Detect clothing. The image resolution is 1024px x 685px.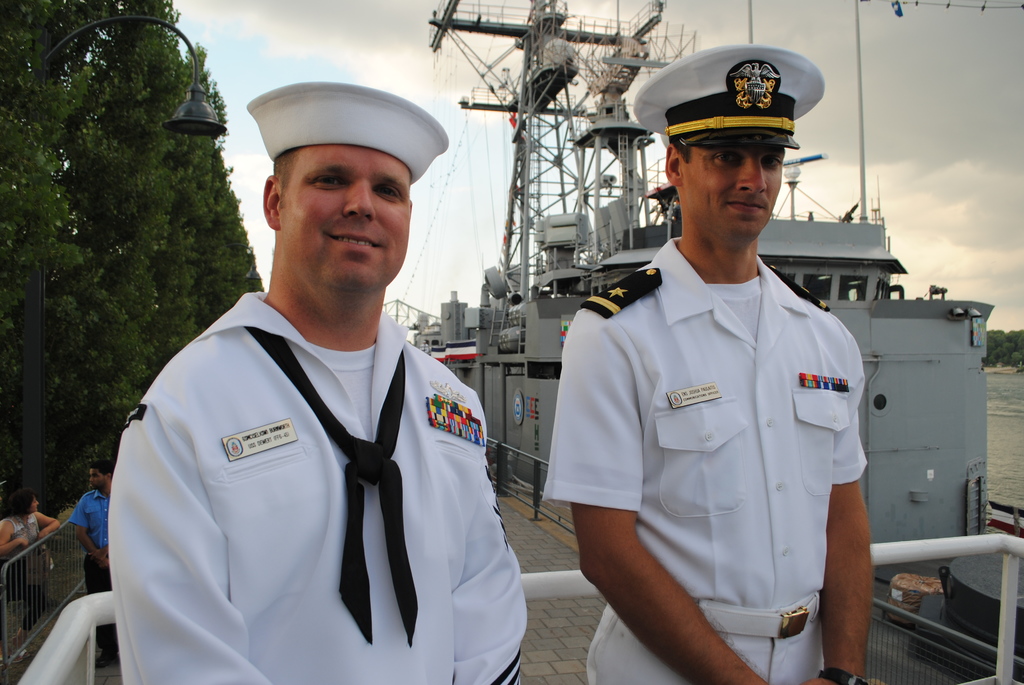
541, 235, 868, 684.
